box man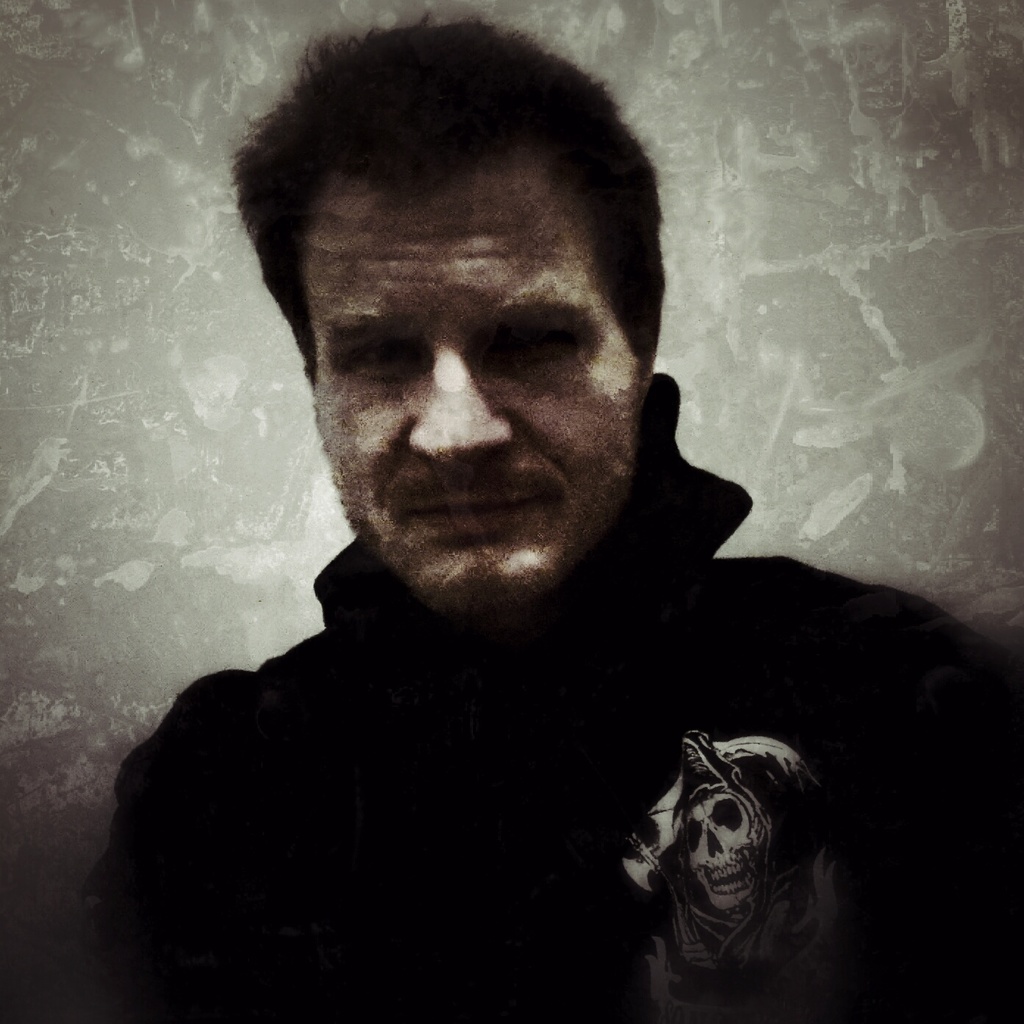
left=57, top=11, right=1023, bottom=1023
